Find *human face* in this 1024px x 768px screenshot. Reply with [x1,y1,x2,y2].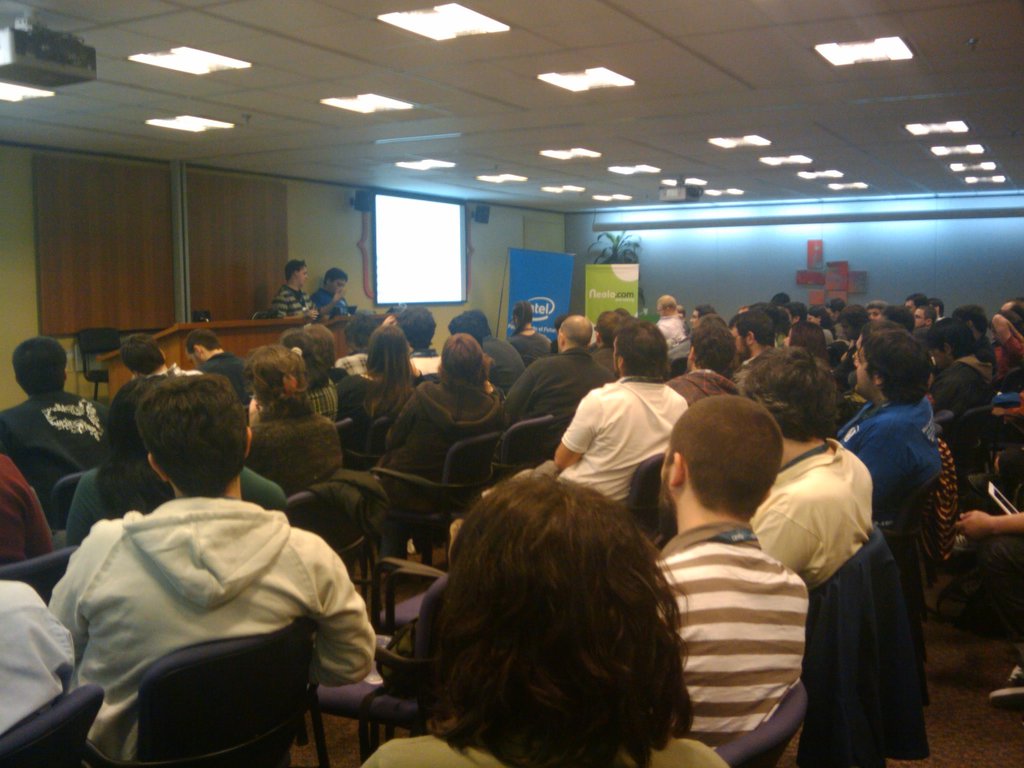
[334,280,342,291].
